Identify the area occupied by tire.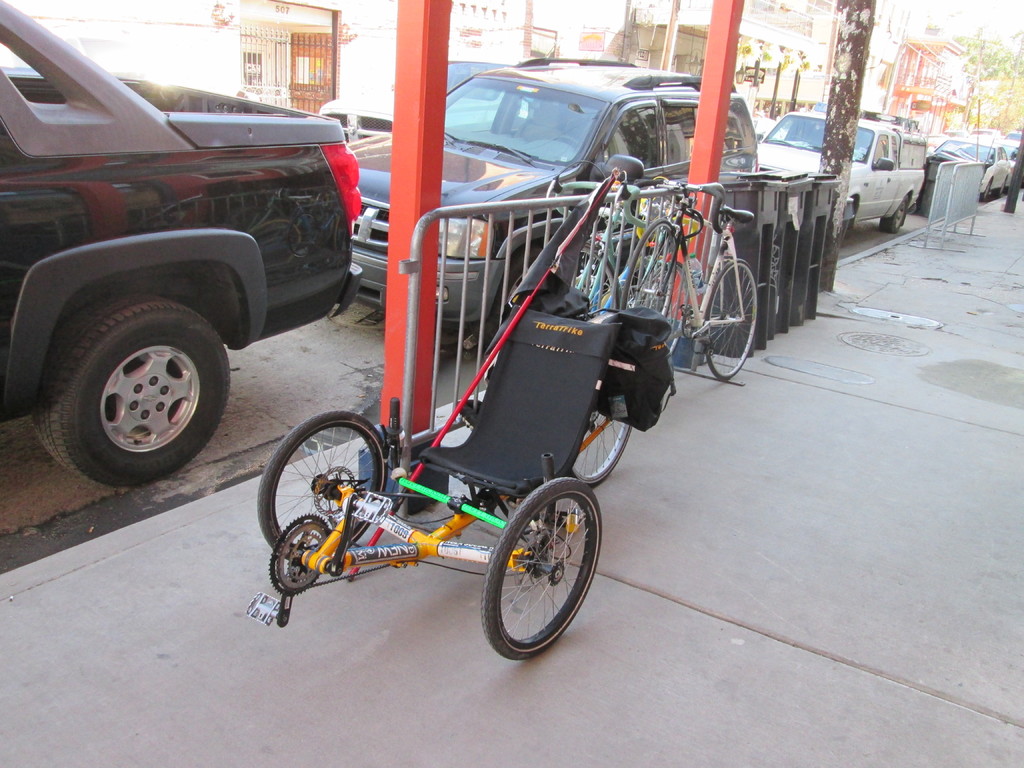
Area: {"x1": 881, "y1": 192, "x2": 909, "y2": 229}.
